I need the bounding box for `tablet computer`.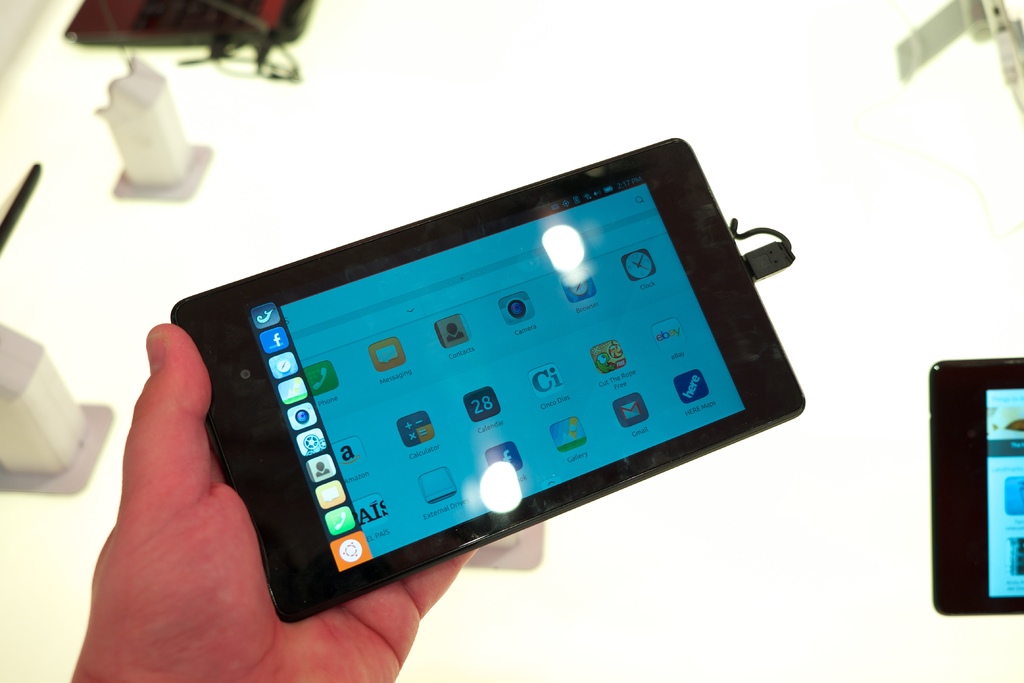
Here it is: crop(168, 136, 808, 629).
